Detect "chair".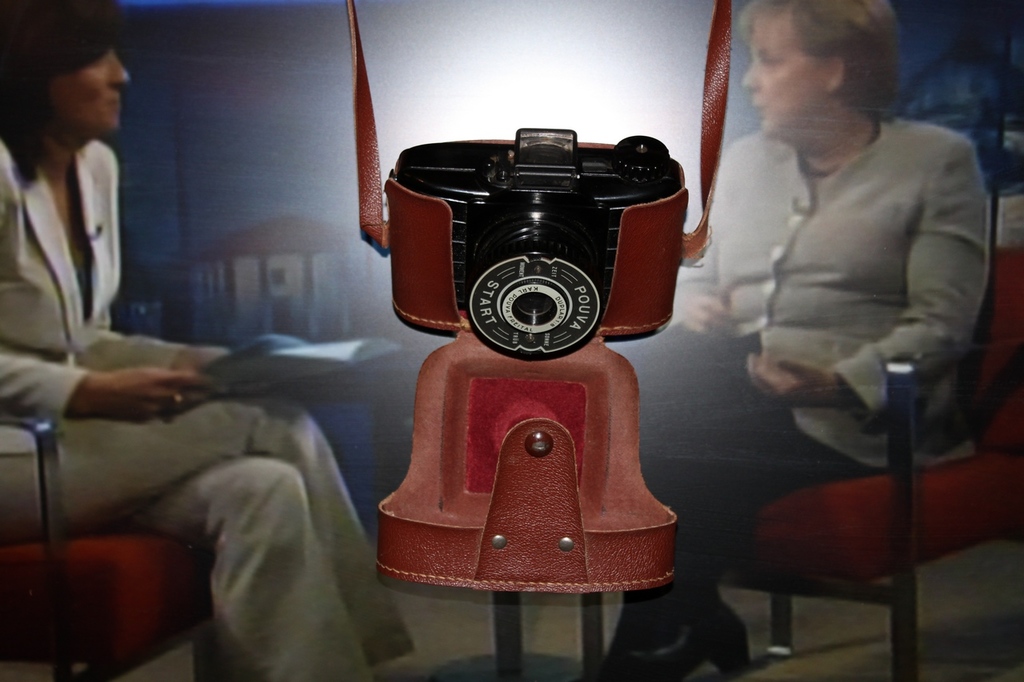
Detected at l=0, t=397, r=218, b=681.
